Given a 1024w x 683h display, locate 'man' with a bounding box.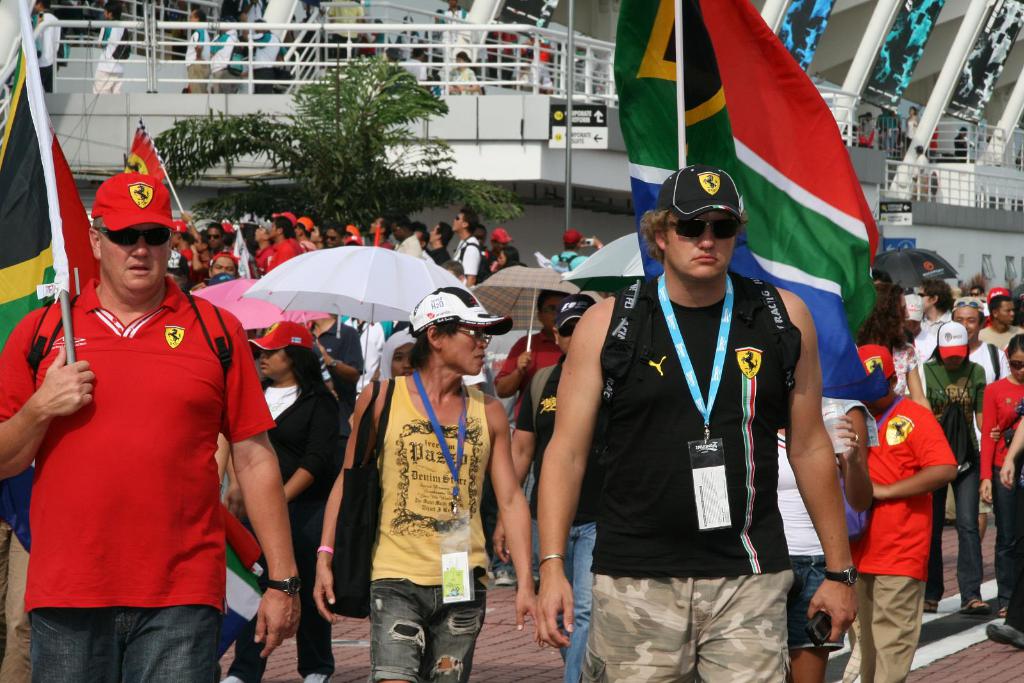
Located: bbox=(906, 294, 938, 399).
